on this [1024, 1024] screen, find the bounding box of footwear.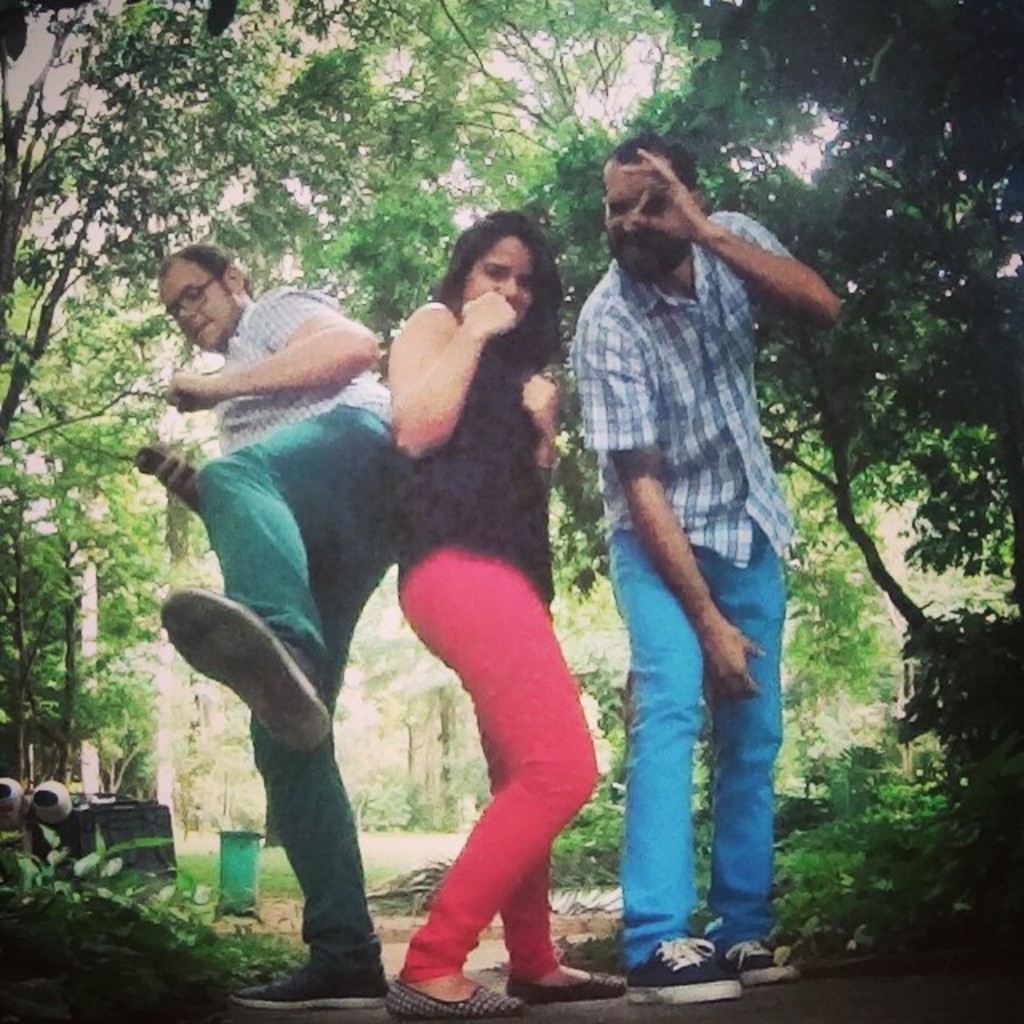
Bounding box: left=384, top=979, right=520, bottom=1016.
